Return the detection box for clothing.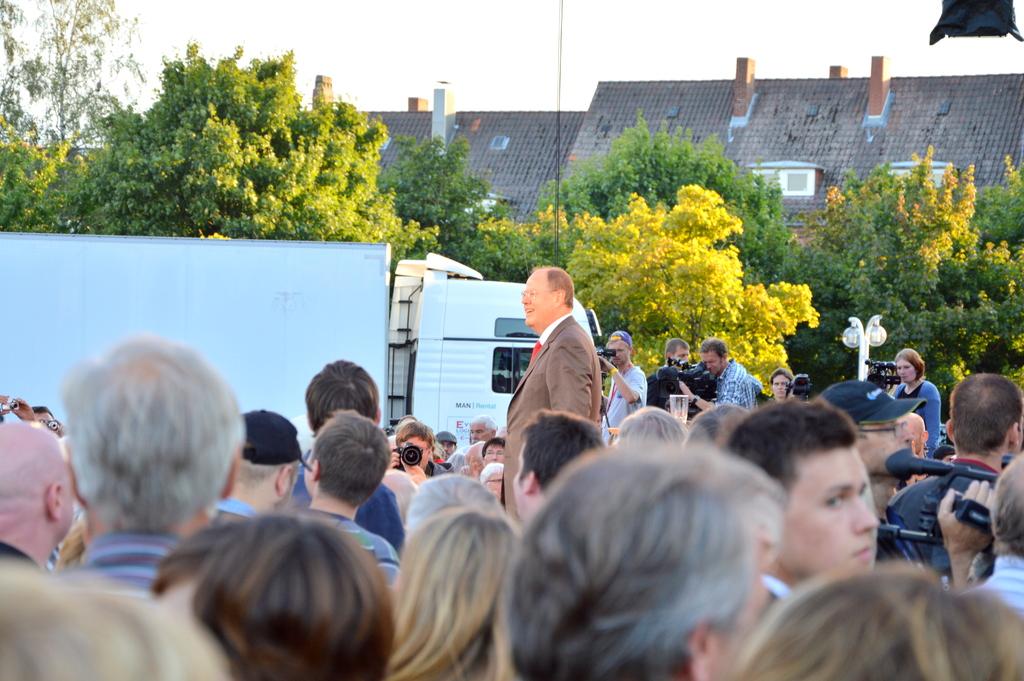
region(284, 447, 413, 557).
